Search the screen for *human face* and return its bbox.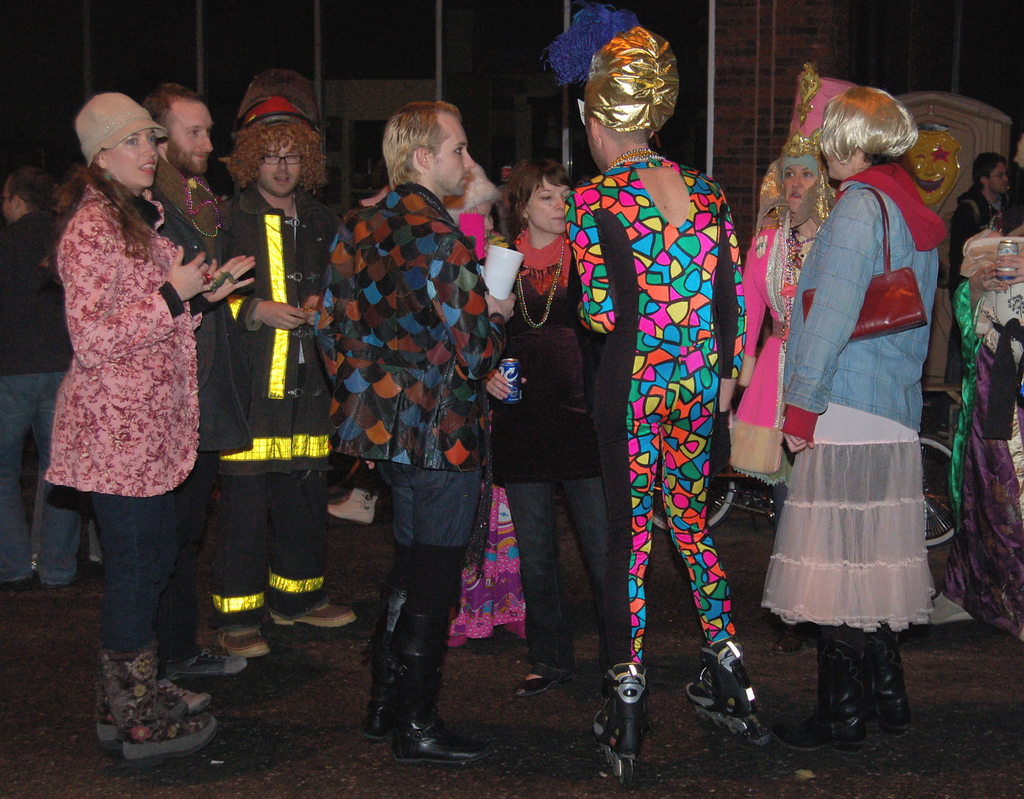
Found: 2 183 17 224.
